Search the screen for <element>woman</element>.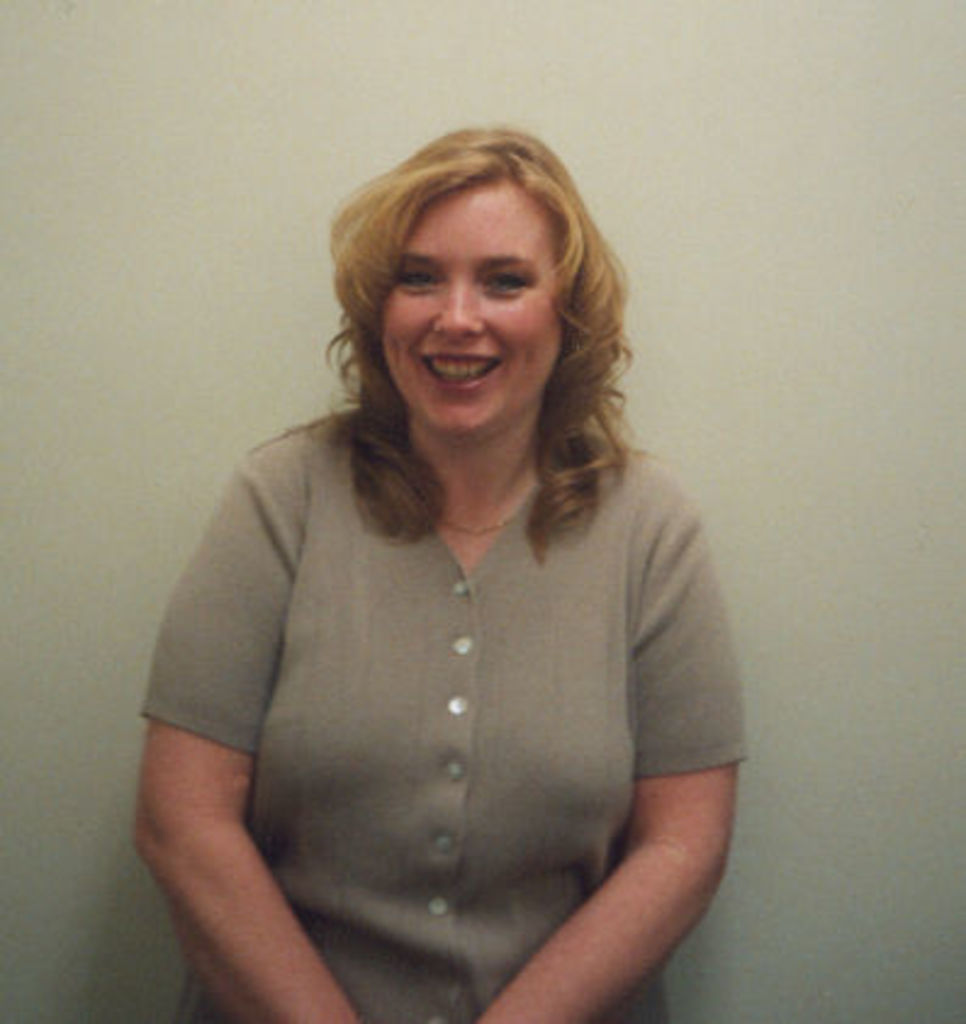
Found at bbox=[90, 129, 764, 1022].
